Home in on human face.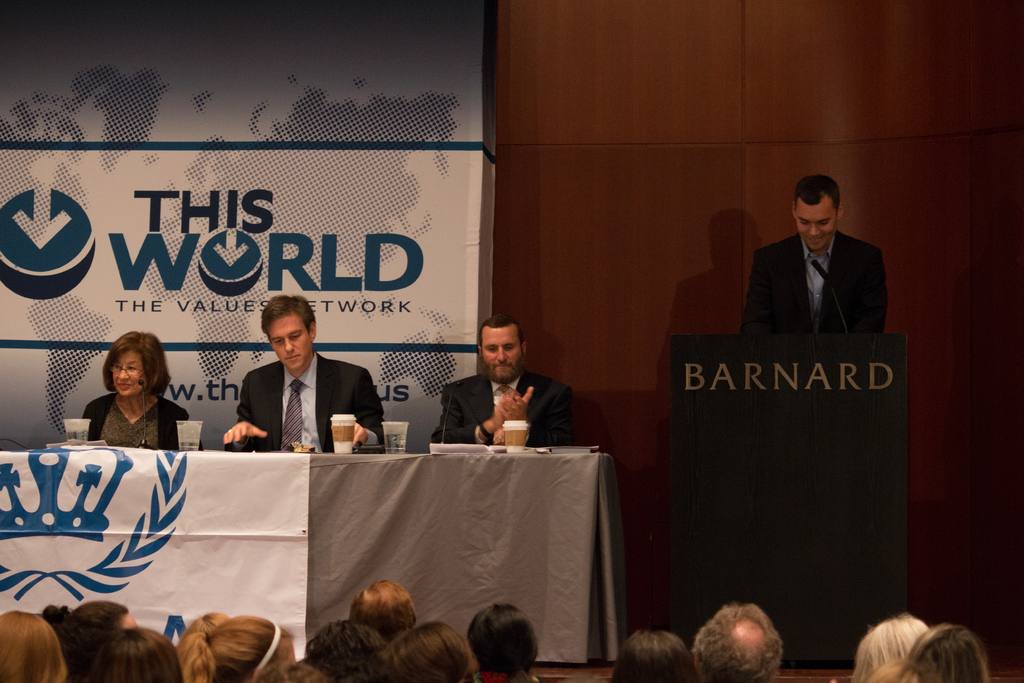
Homed in at 271:319:312:373.
